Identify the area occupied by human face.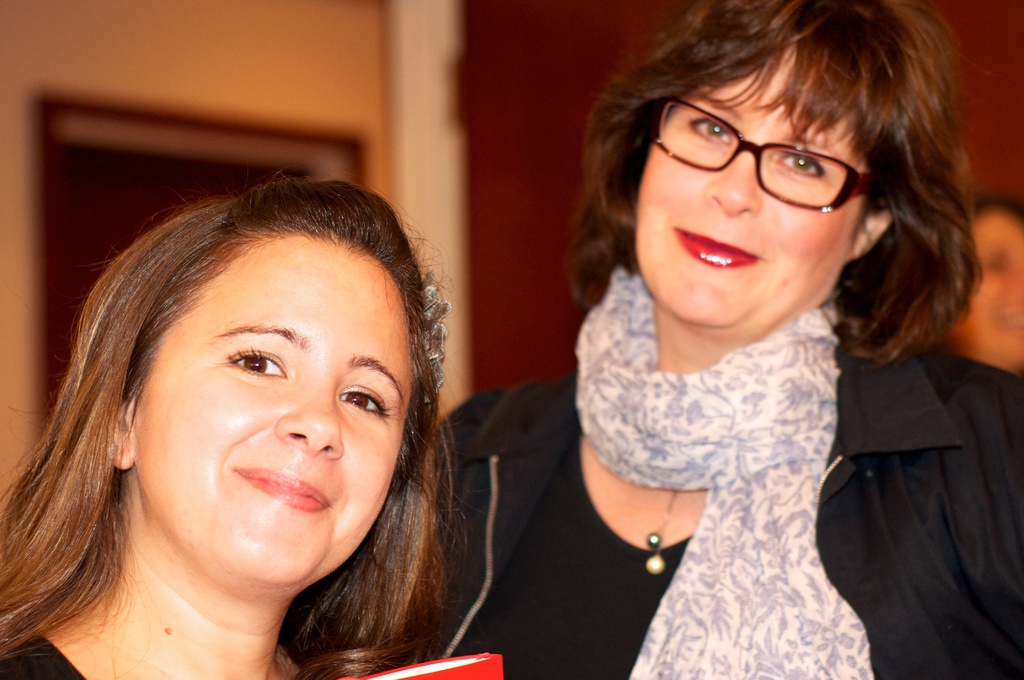
Area: 625 44 926 324.
